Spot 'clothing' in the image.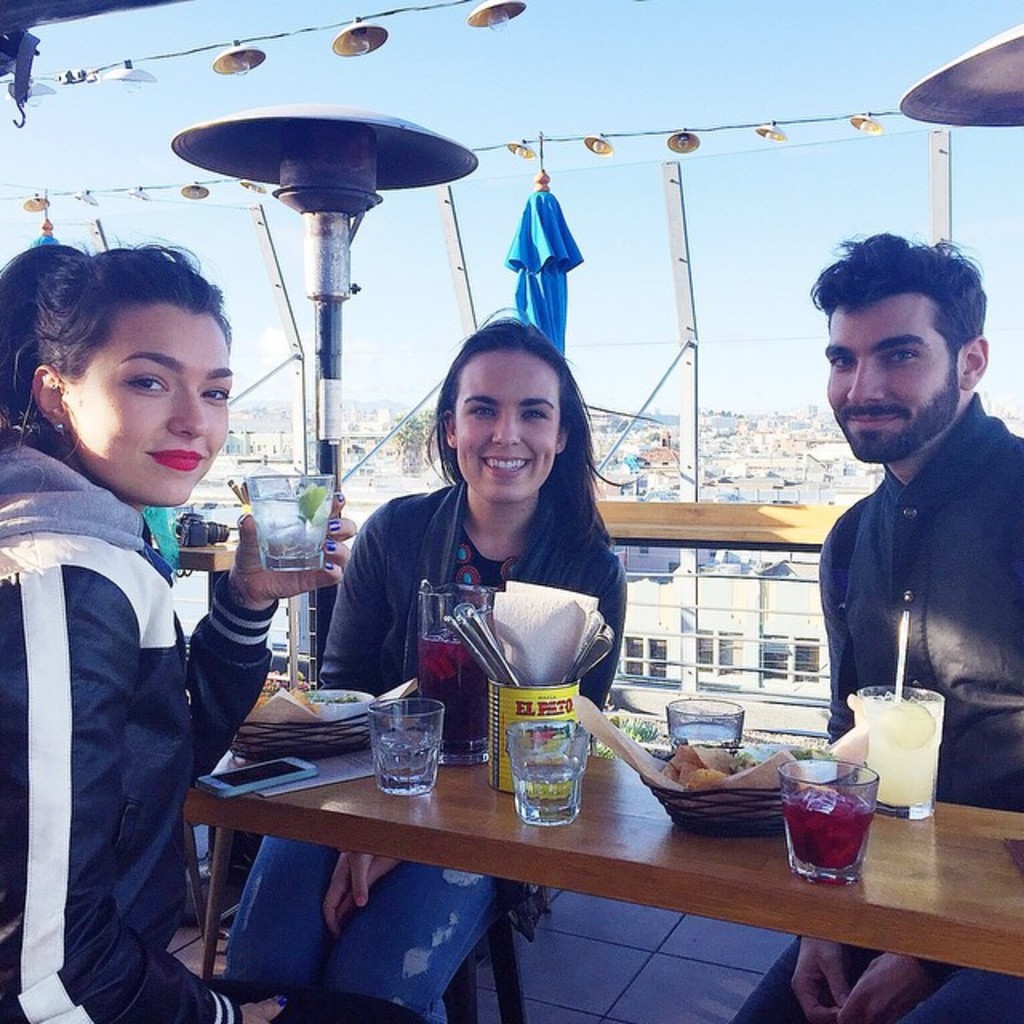
'clothing' found at (left=734, top=395, right=1022, bottom=1022).
